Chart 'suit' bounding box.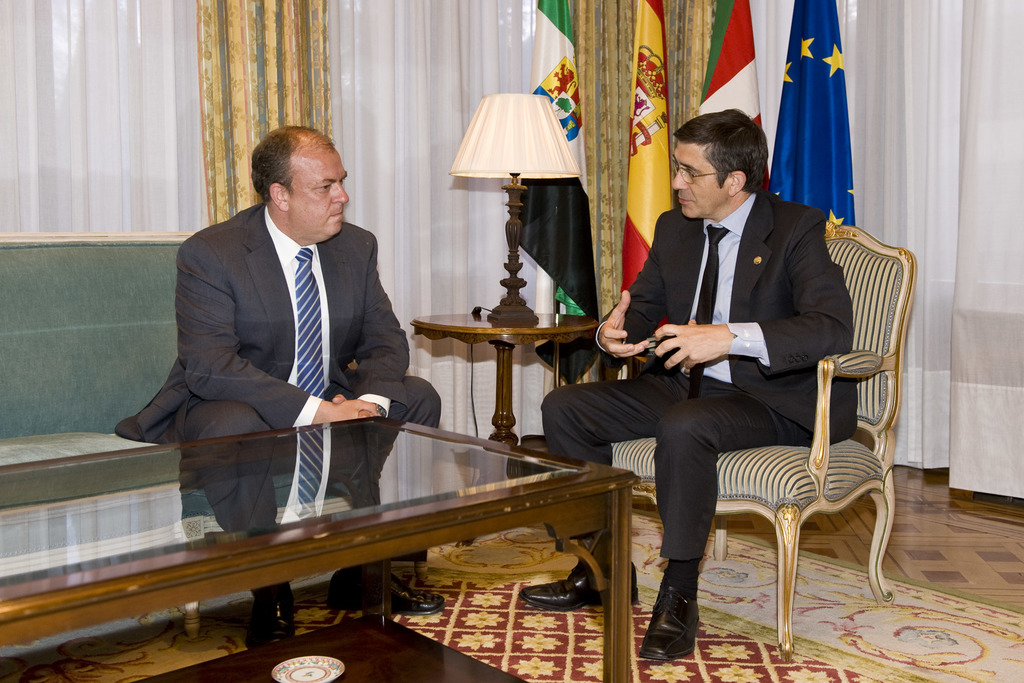
Charted: (543, 195, 859, 559).
